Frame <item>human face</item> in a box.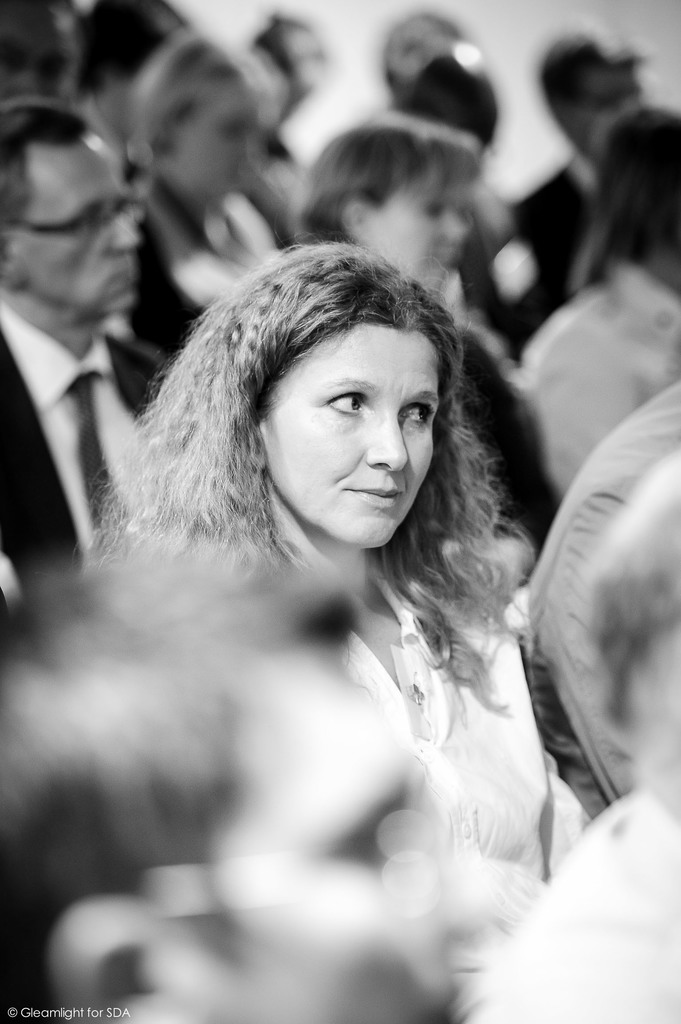
{"x1": 9, "y1": 145, "x2": 136, "y2": 315}.
